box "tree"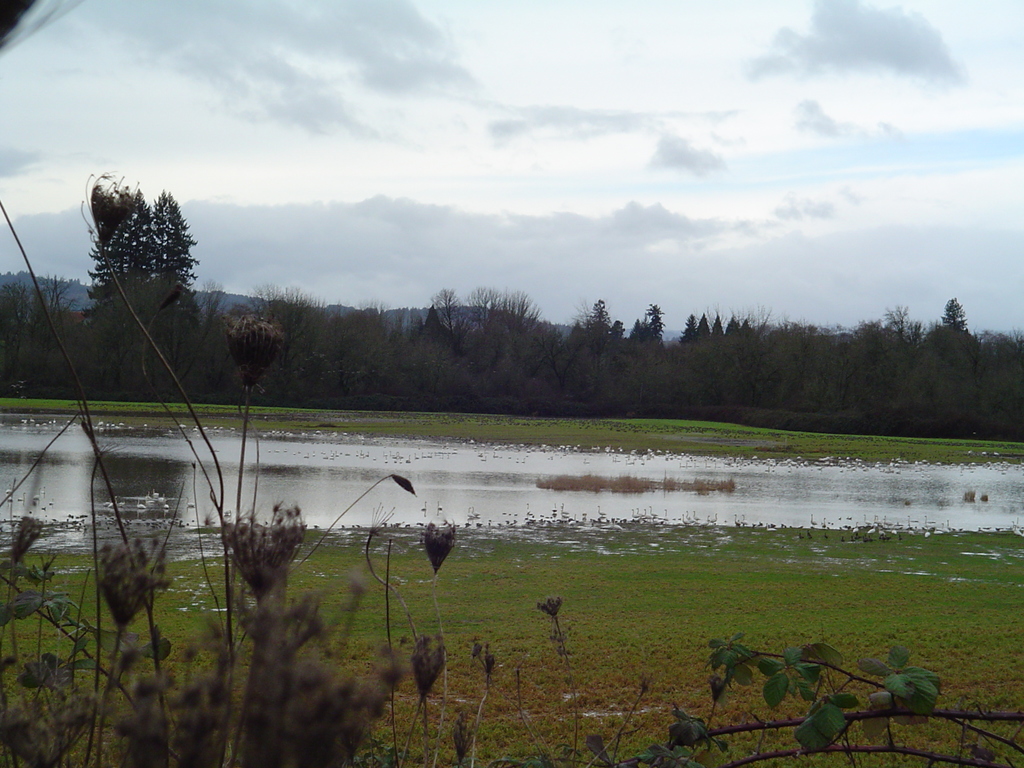
<box>161,278,240,394</box>
